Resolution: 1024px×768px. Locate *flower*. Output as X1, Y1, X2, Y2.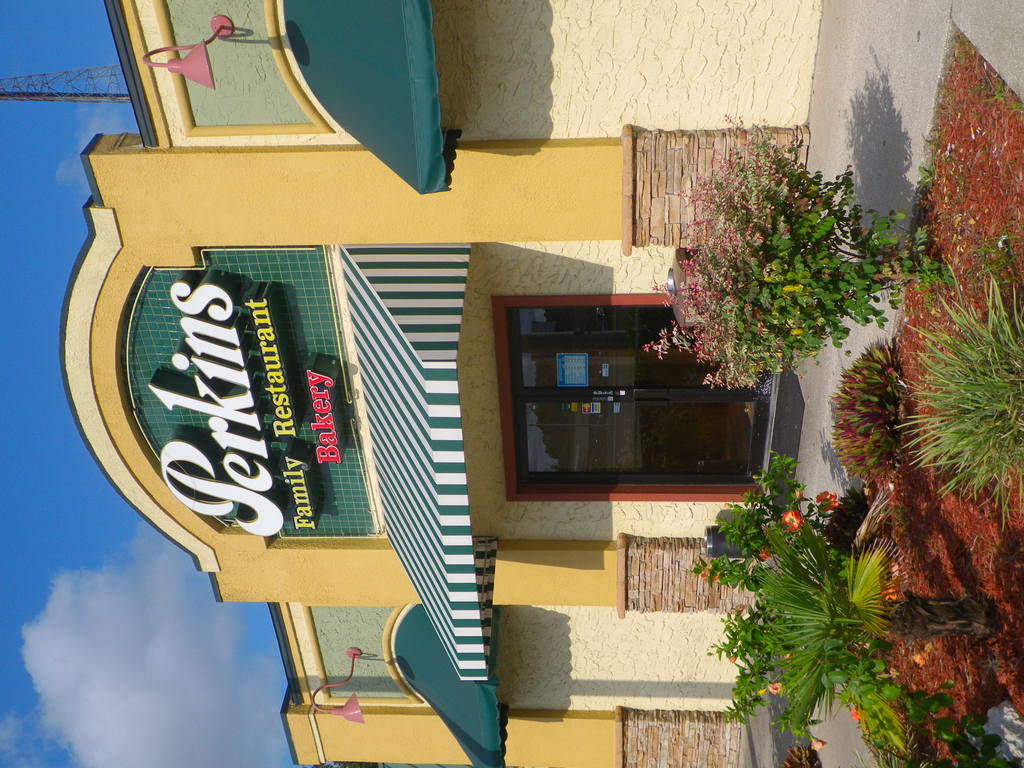
712, 573, 722, 584.
